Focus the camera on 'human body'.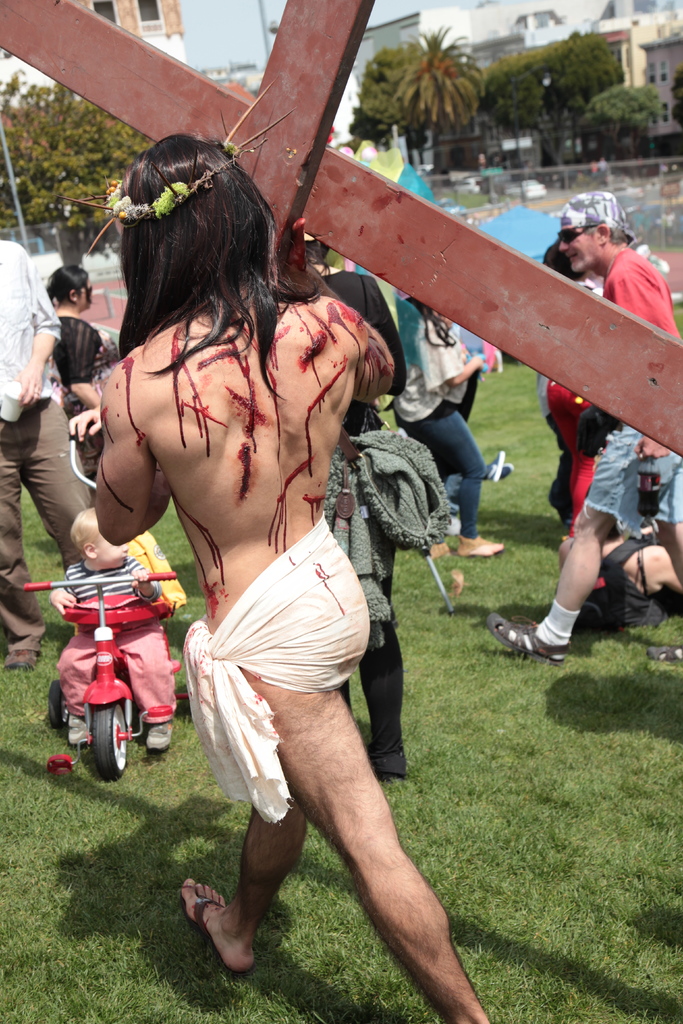
Focus region: box(92, 137, 500, 1023).
